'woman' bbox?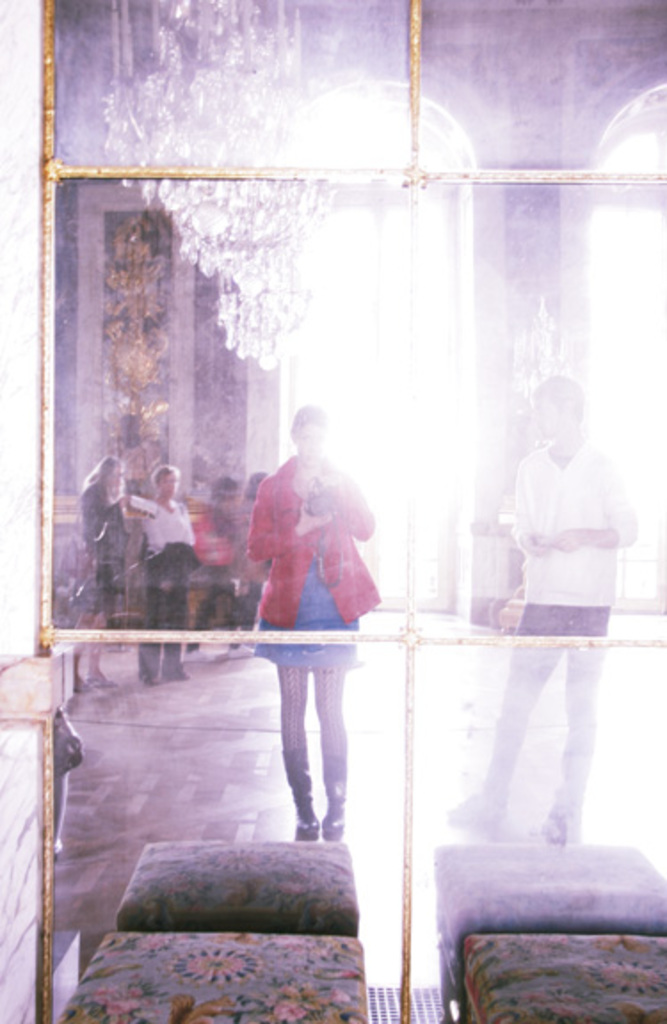
137 462 196 686
